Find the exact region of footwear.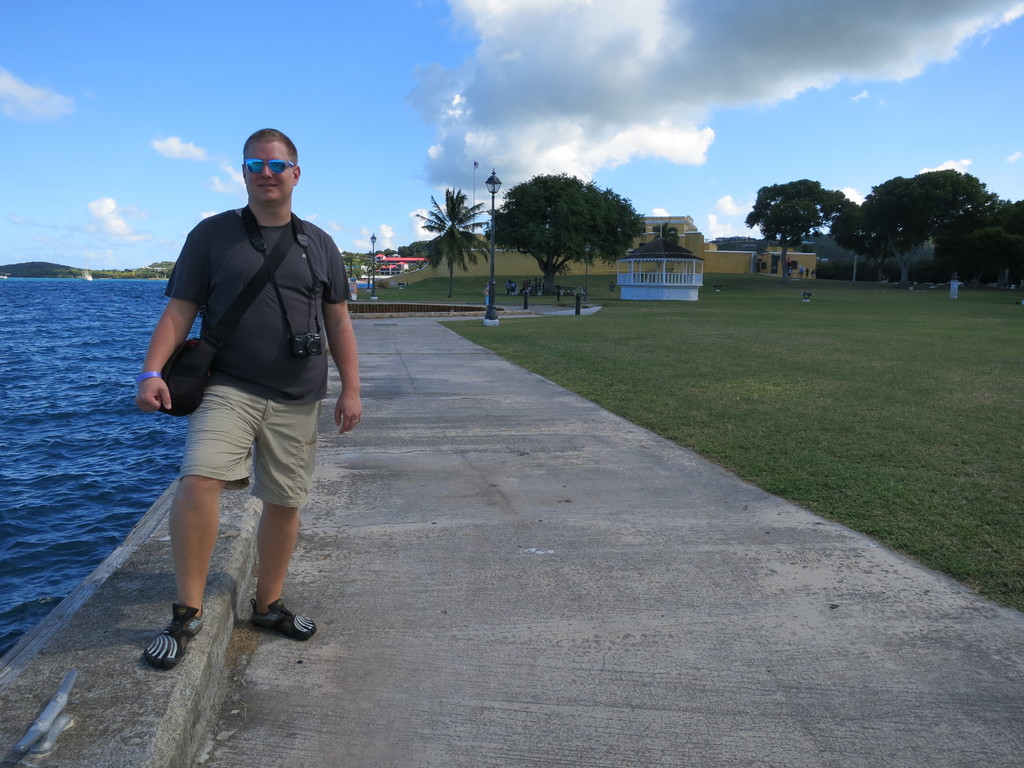
Exact region: 250:598:314:638.
